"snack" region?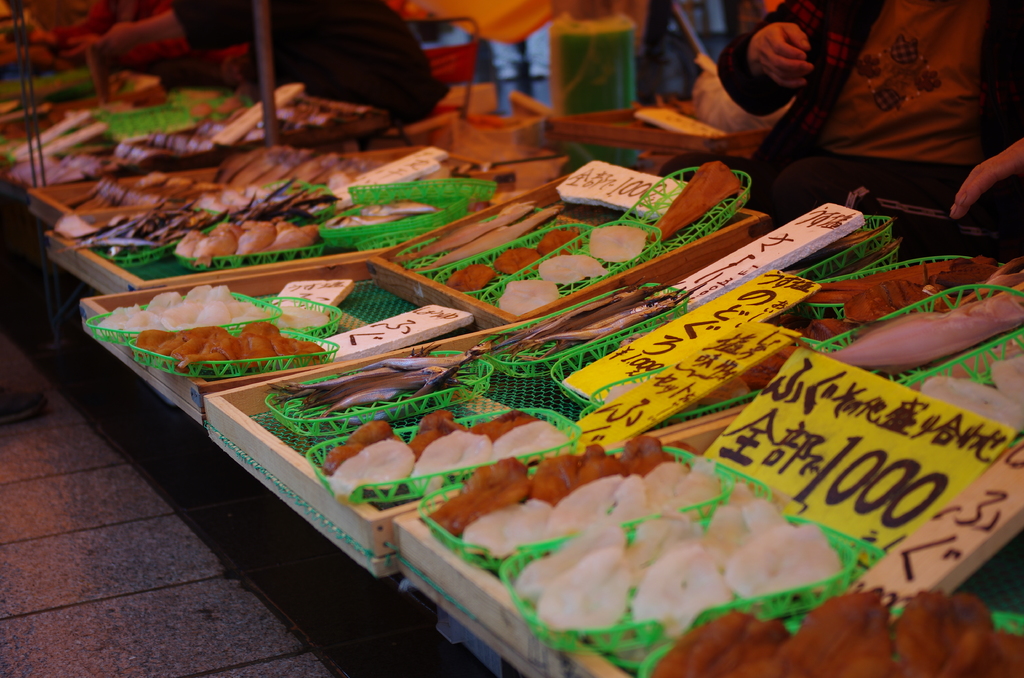
500,245,538,275
